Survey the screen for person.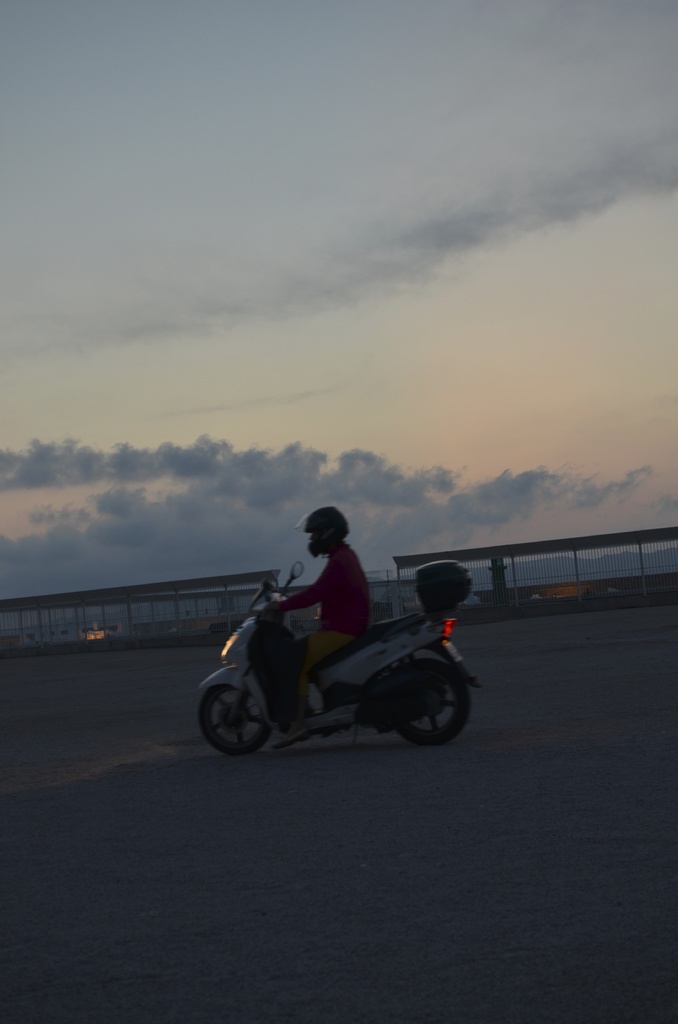
Survey found: 241/512/408/707.
